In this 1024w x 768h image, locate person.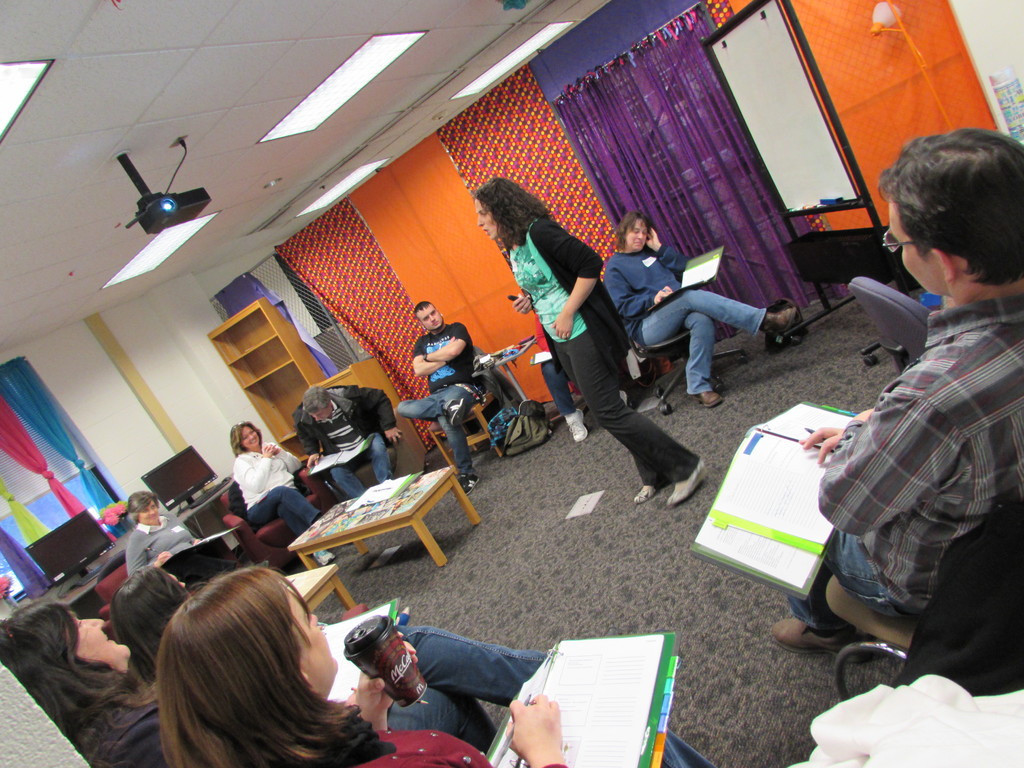
Bounding box: {"left": 0, "top": 604, "right": 161, "bottom": 767}.
